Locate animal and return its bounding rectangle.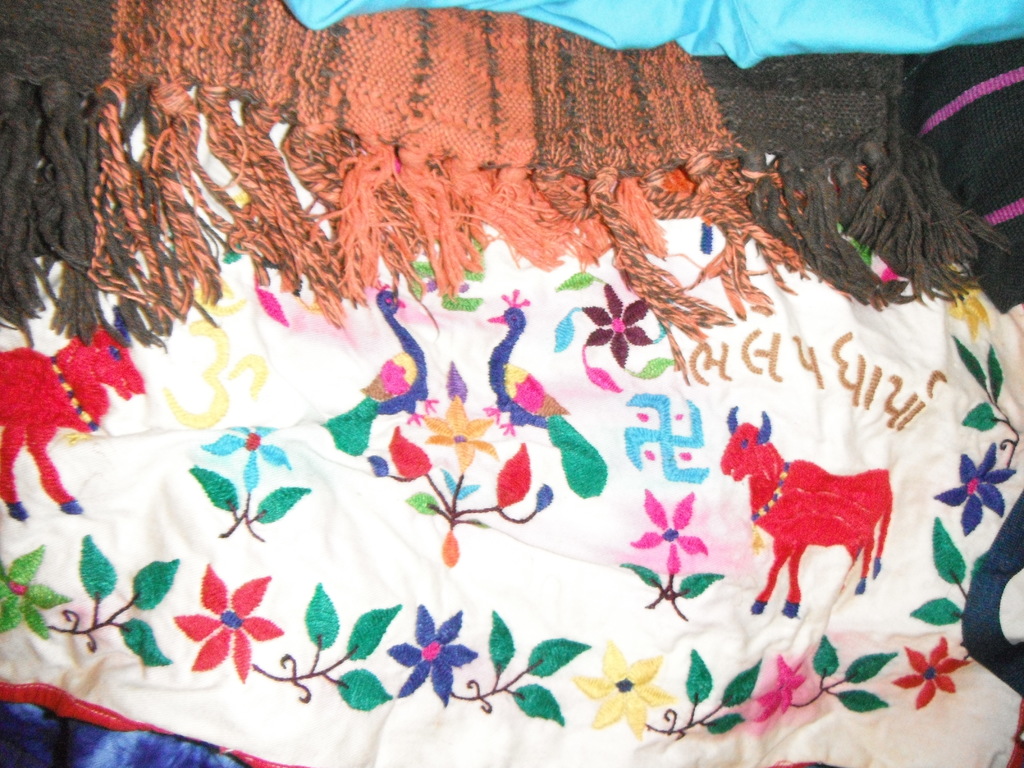
l=313, t=273, r=440, b=458.
